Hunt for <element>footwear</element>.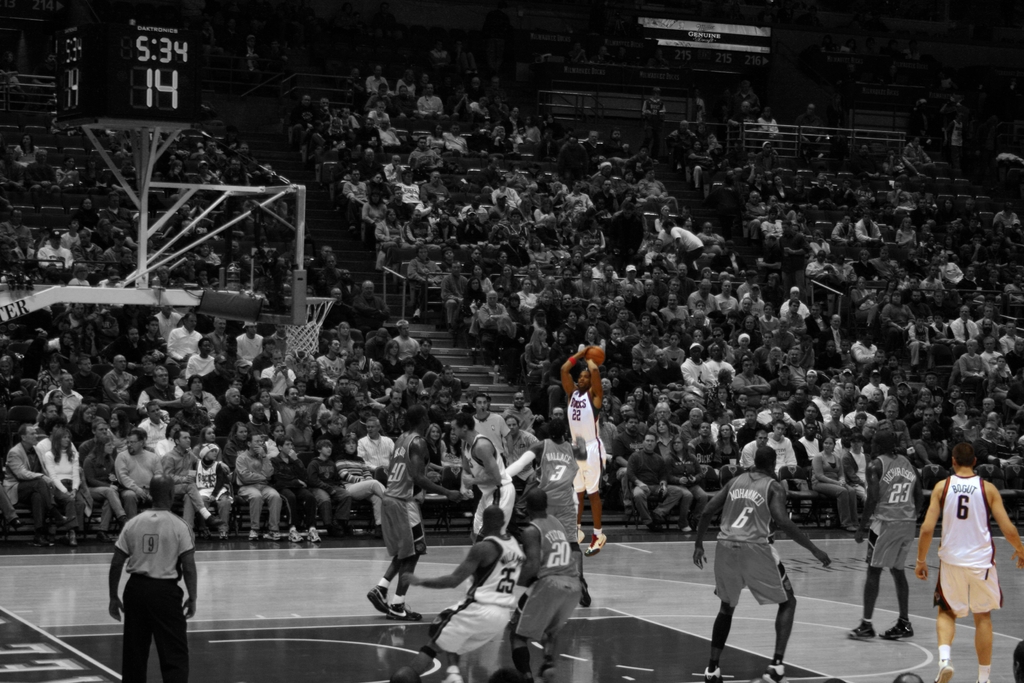
Hunted down at bbox(934, 662, 959, 682).
